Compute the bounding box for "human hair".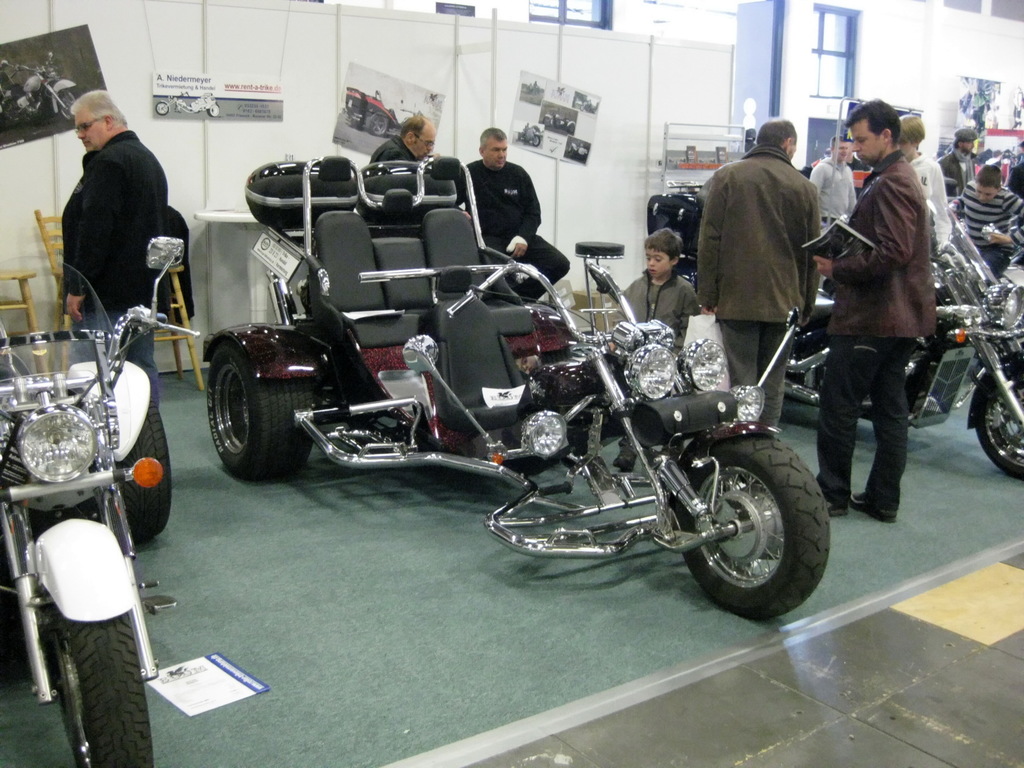
976,163,1002,189.
